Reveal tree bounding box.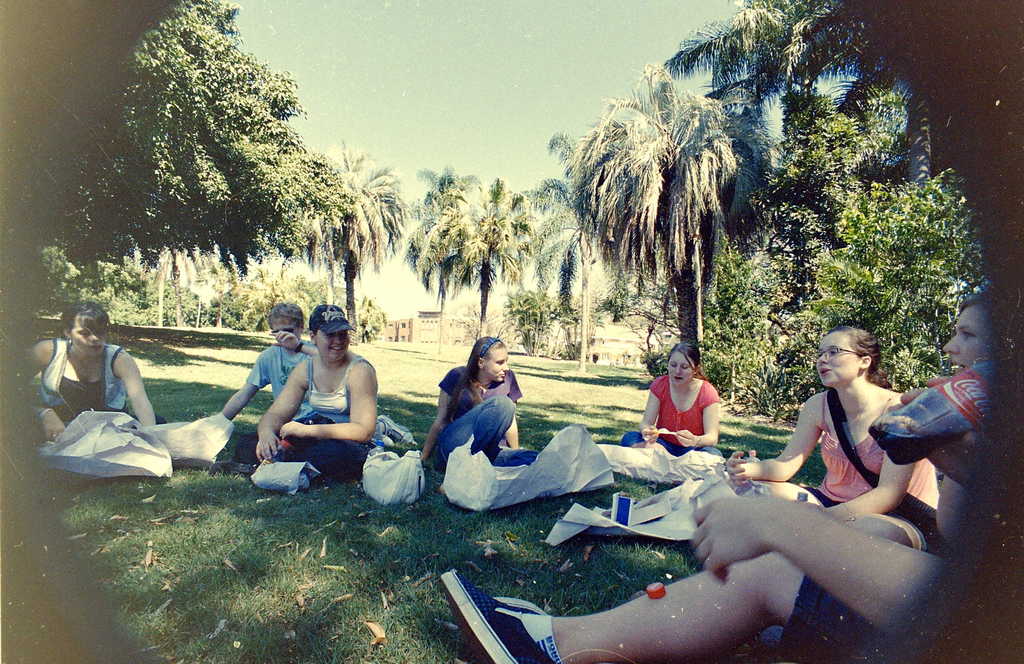
Revealed: Rect(472, 184, 516, 321).
